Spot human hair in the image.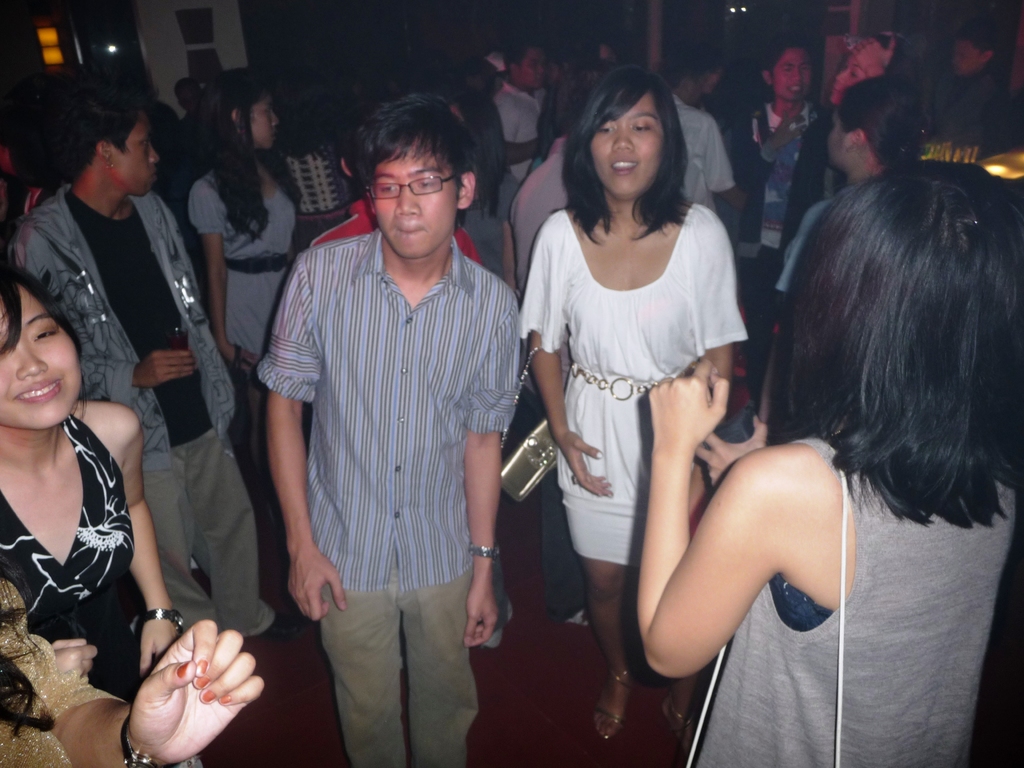
human hair found at region(562, 62, 689, 241).
